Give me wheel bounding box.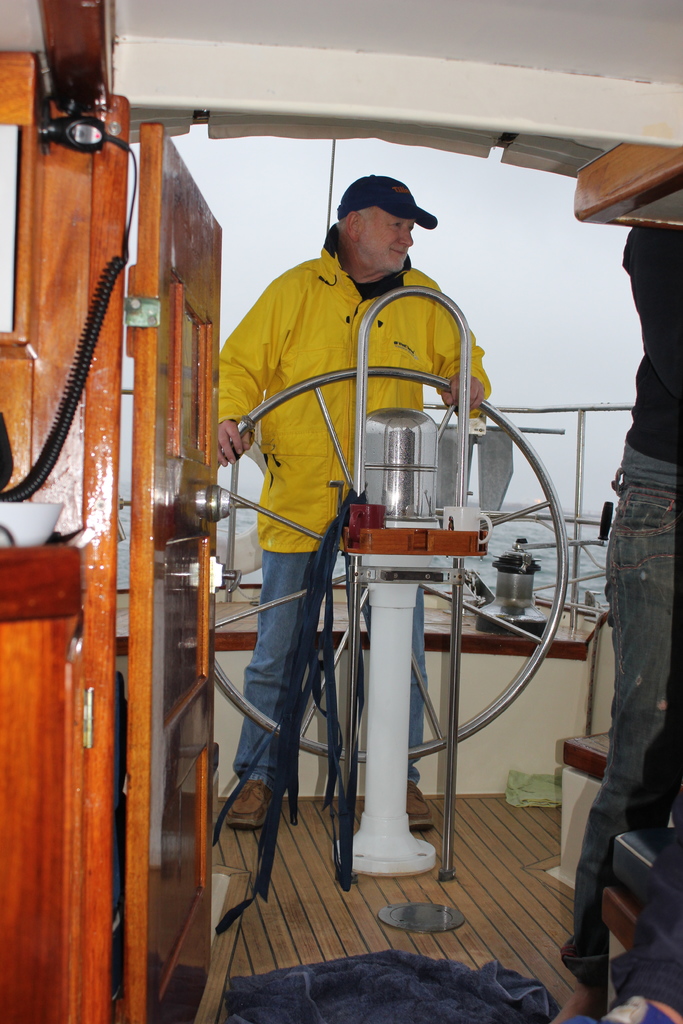
210, 366, 567, 765.
